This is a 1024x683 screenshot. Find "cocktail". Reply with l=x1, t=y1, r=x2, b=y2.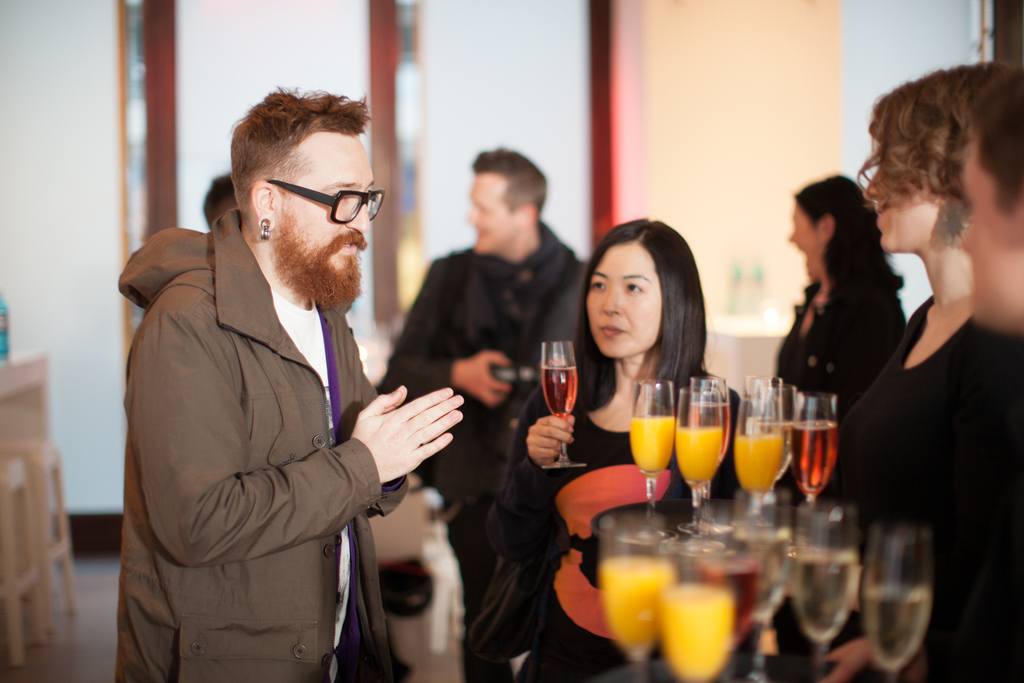
l=629, t=377, r=678, b=511.
